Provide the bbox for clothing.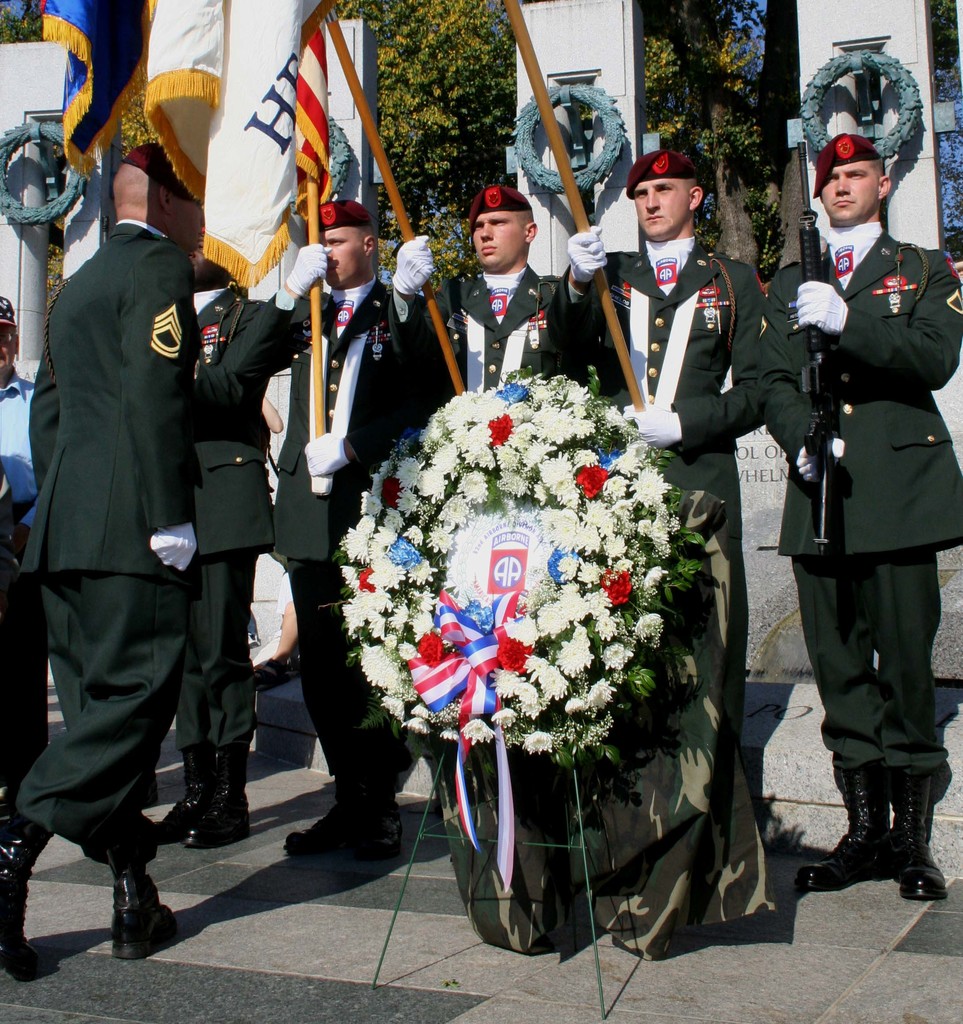
185:283:292:765.
